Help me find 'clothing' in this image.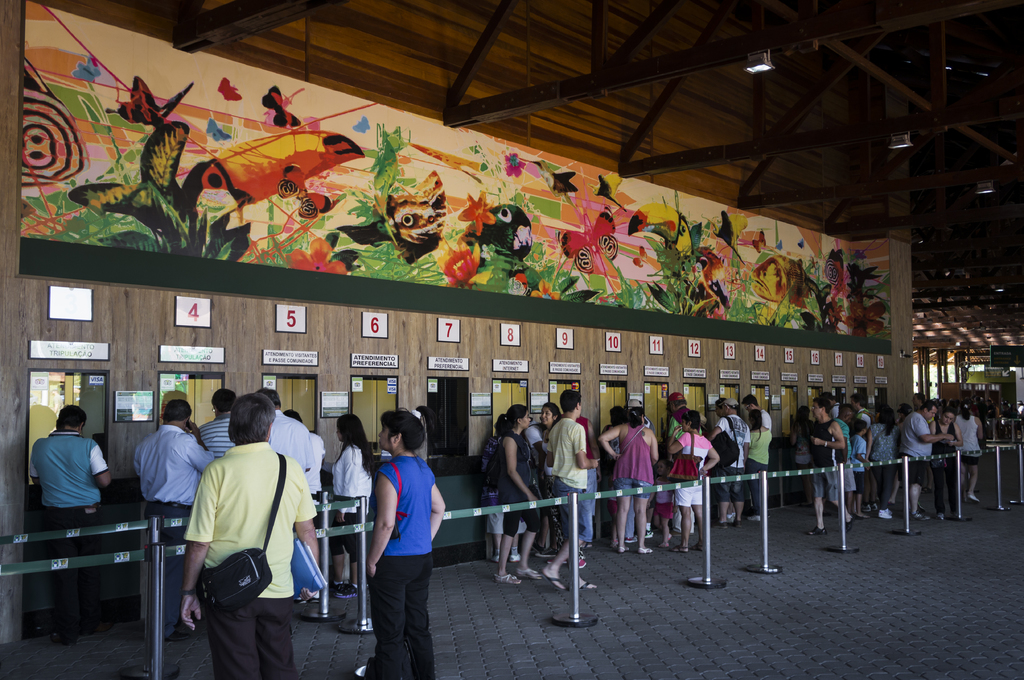
Found it: pyautogui.locateOnScreen(198, 413, 235, 457).
